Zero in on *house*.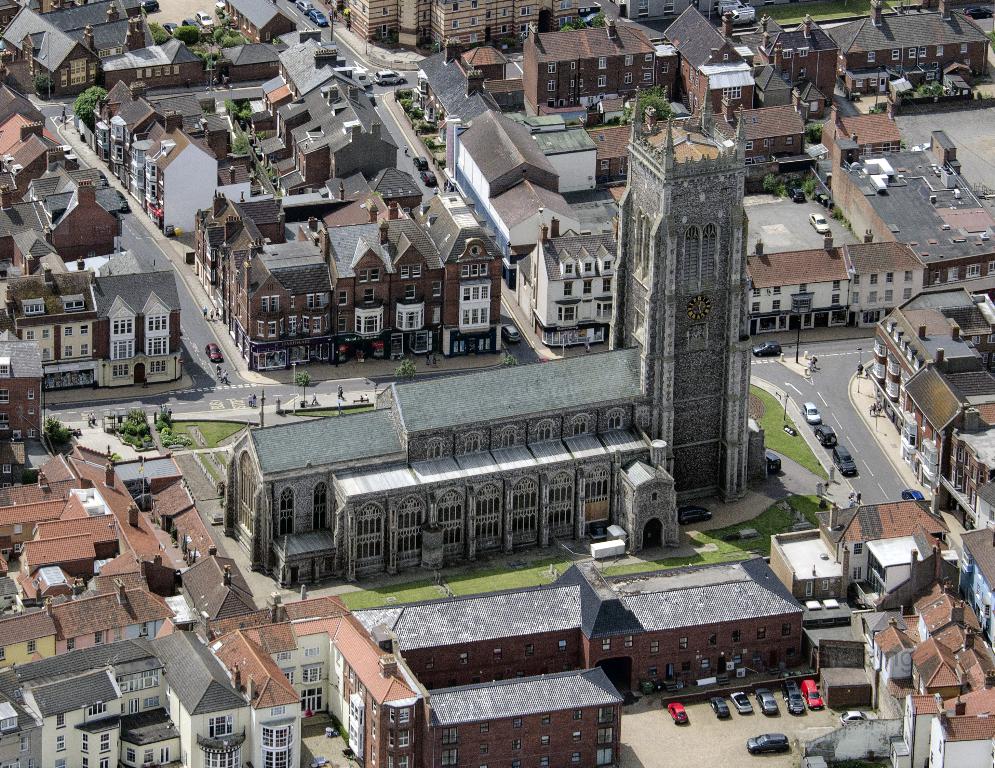
Zeroed in: crop(660, 0, 761, 121).
